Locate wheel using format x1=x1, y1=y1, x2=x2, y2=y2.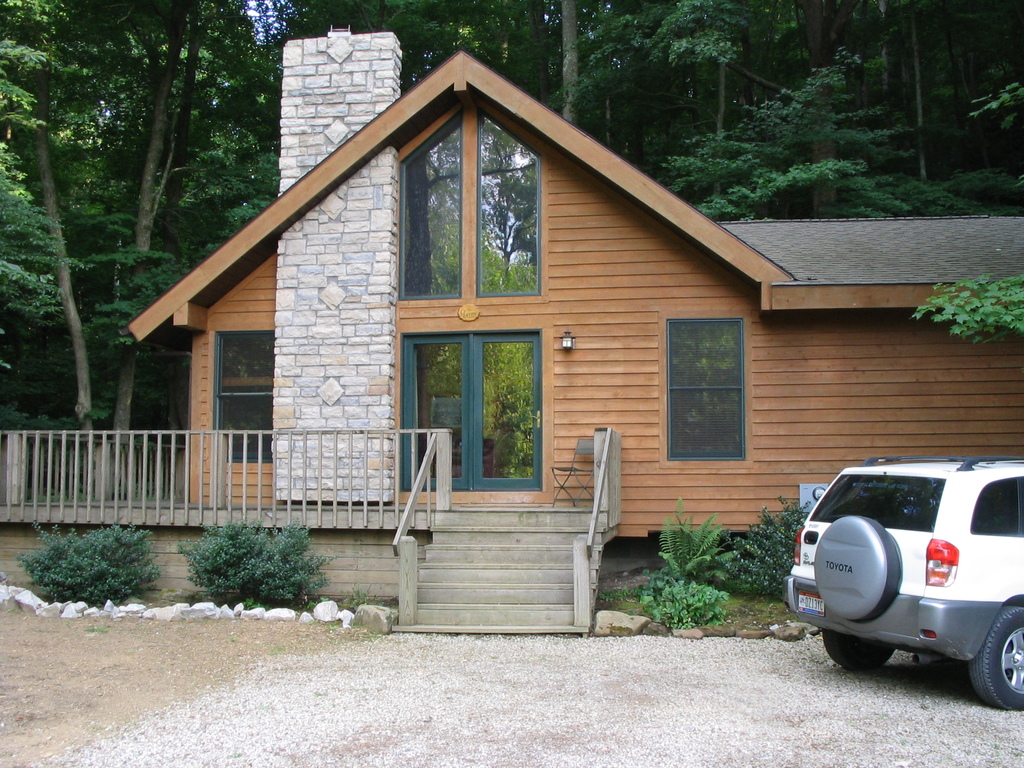
x1=820, y1=632, x2=897, y2=673.
